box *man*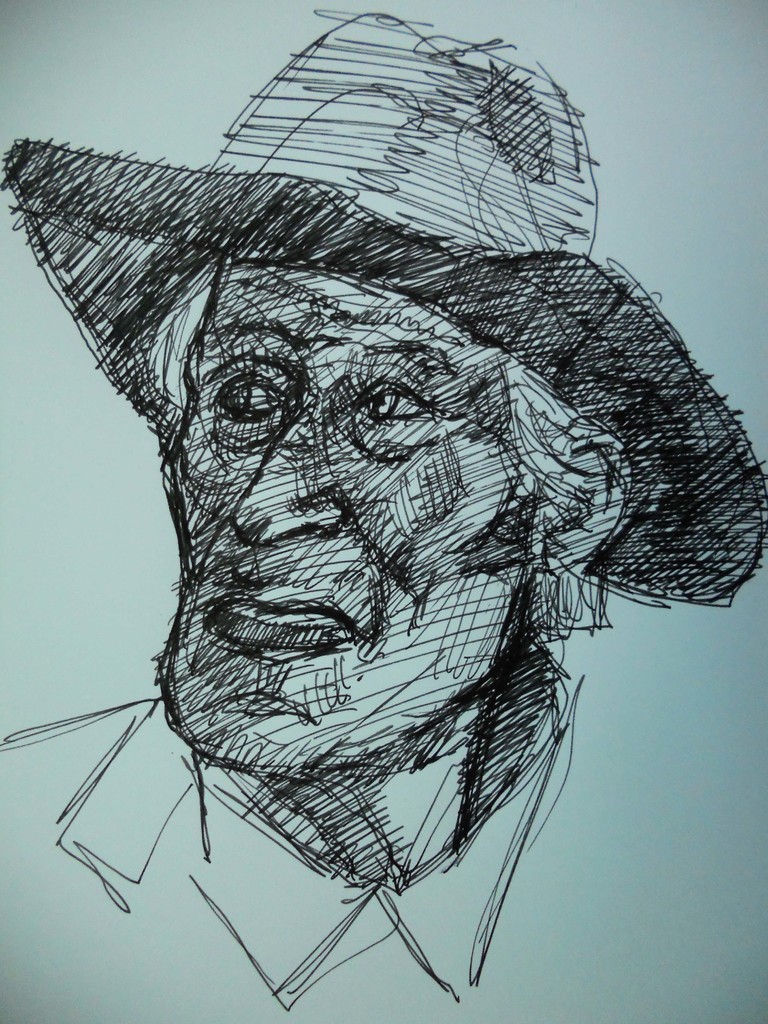
rect(24, 111, 729, 1014)
